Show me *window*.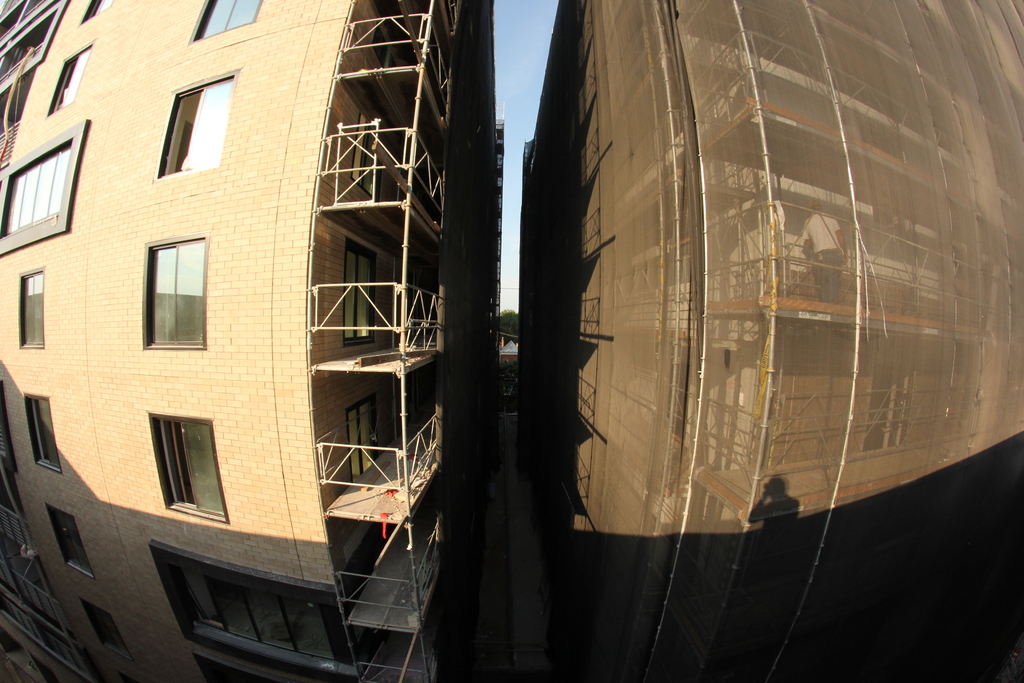
*window* is here: region(136, 411, 213, 521).
